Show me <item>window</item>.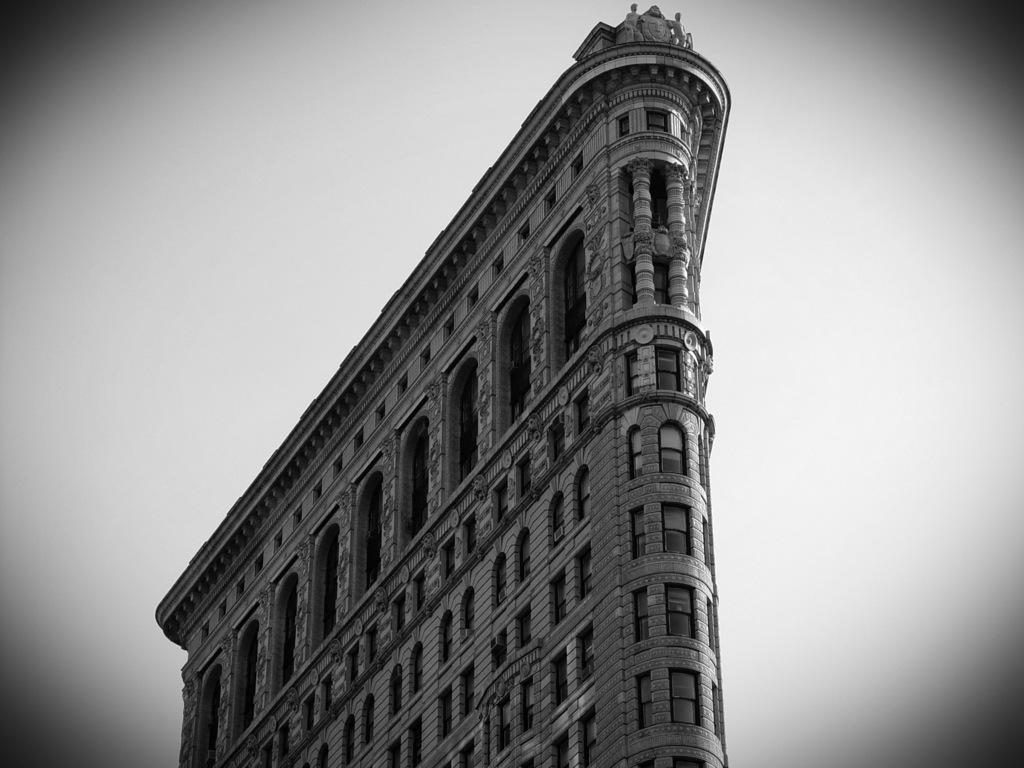
<item>window</item> is here: {"left": 385, "top": 659, "right": 405, "bottom": 720}.
